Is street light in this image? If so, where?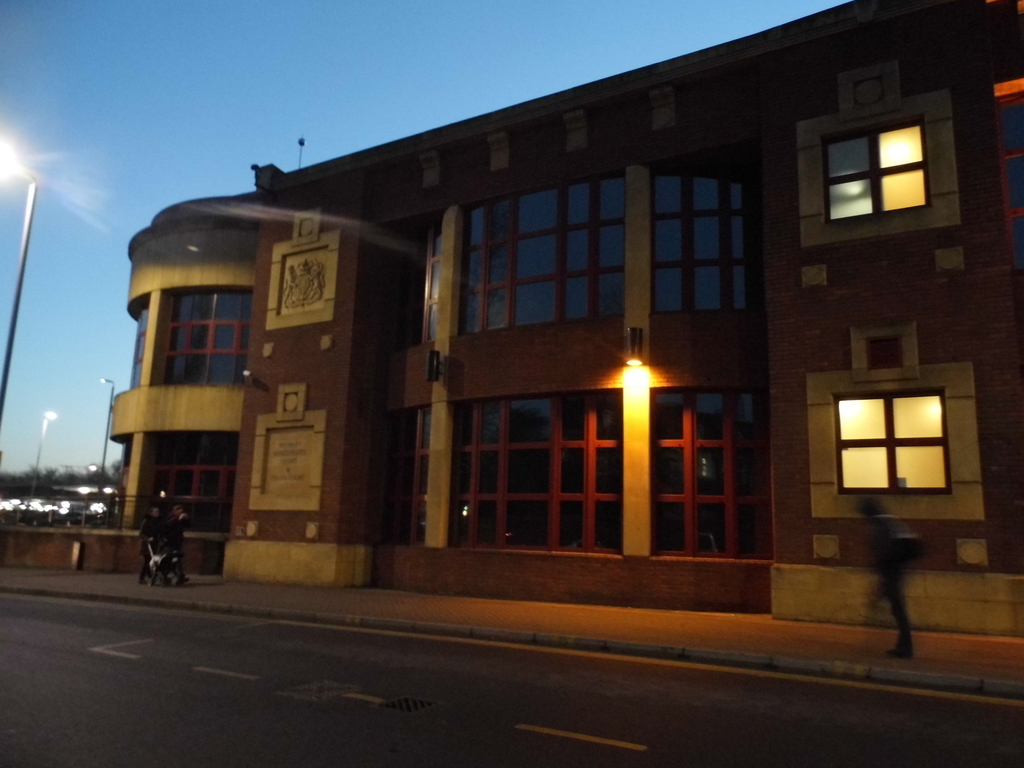
Yes, at 99/378/119/494.
